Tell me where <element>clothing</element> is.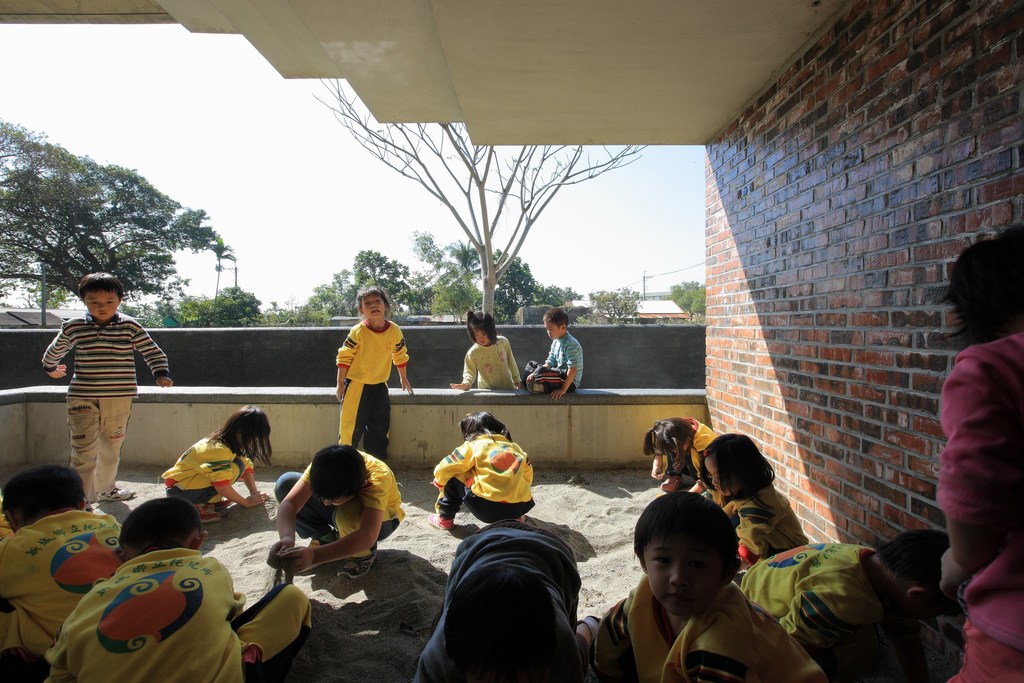
<element>clothing</element> is at l=273, t=449, r=409, b=561.
